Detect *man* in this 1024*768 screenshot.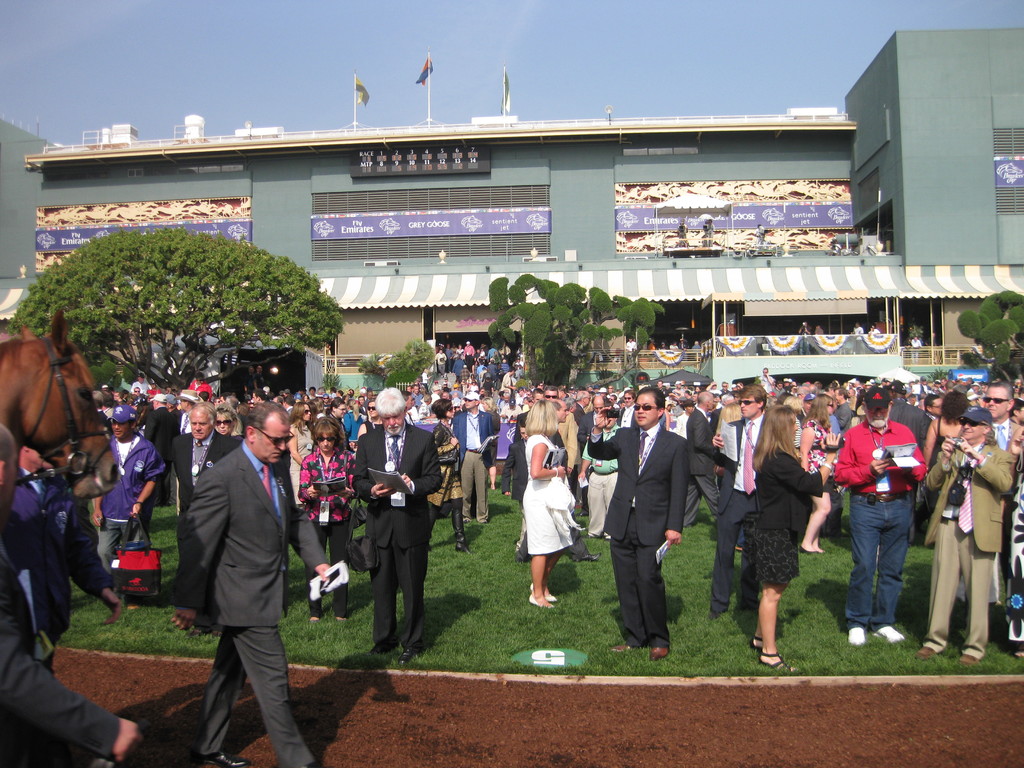
Detection: [left=349, top=388, right=443, bottom=662].
